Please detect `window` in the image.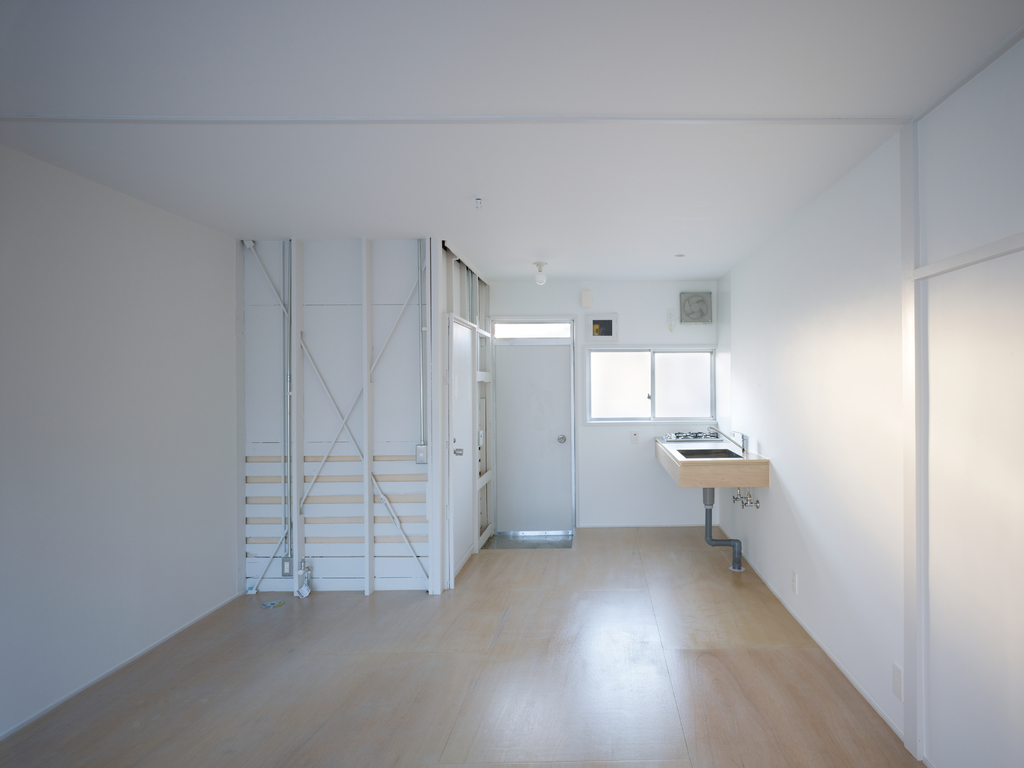
left=588, top=346, right=719, bottom=420.
